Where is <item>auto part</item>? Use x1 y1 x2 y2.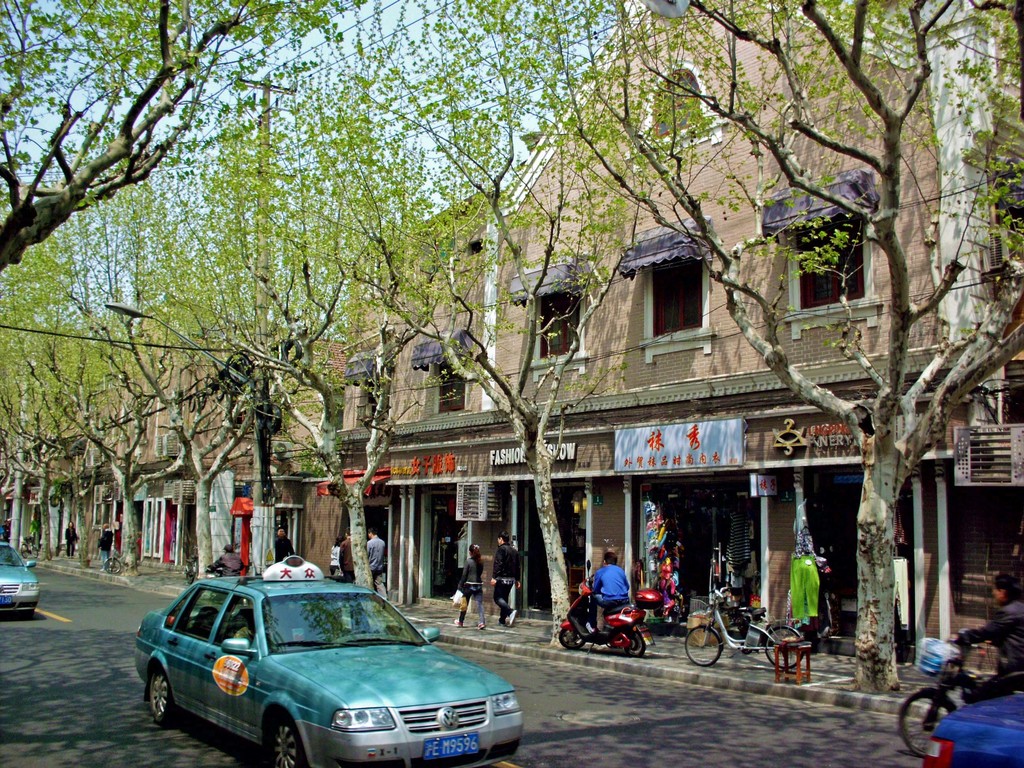
680 623 728 668.
